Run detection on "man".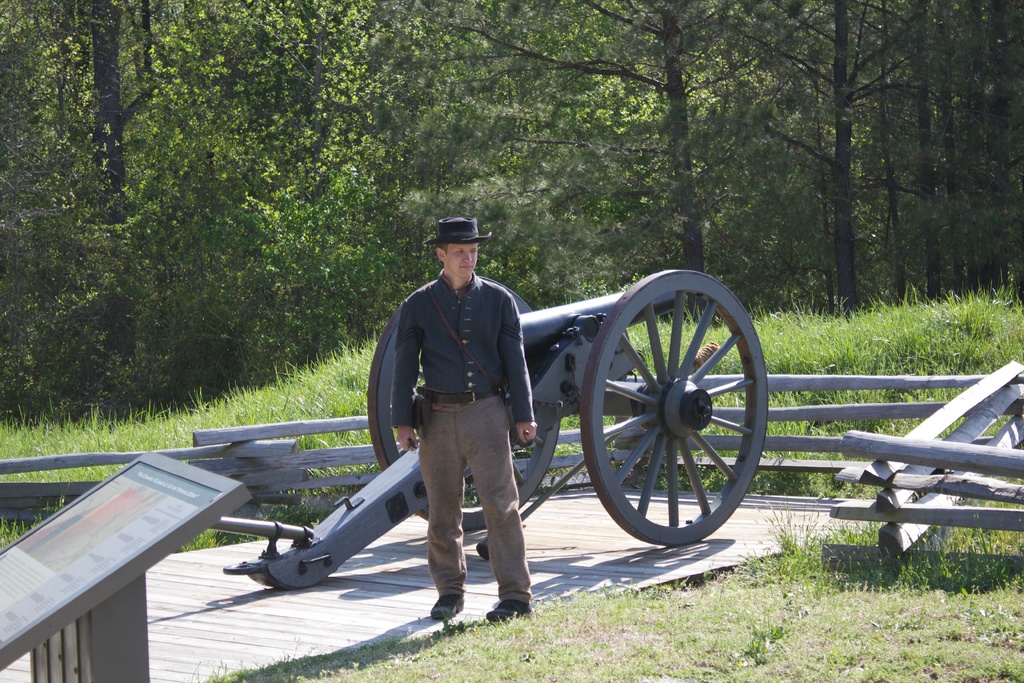
Result: left=374, top=240, right=548, bottom=615.
